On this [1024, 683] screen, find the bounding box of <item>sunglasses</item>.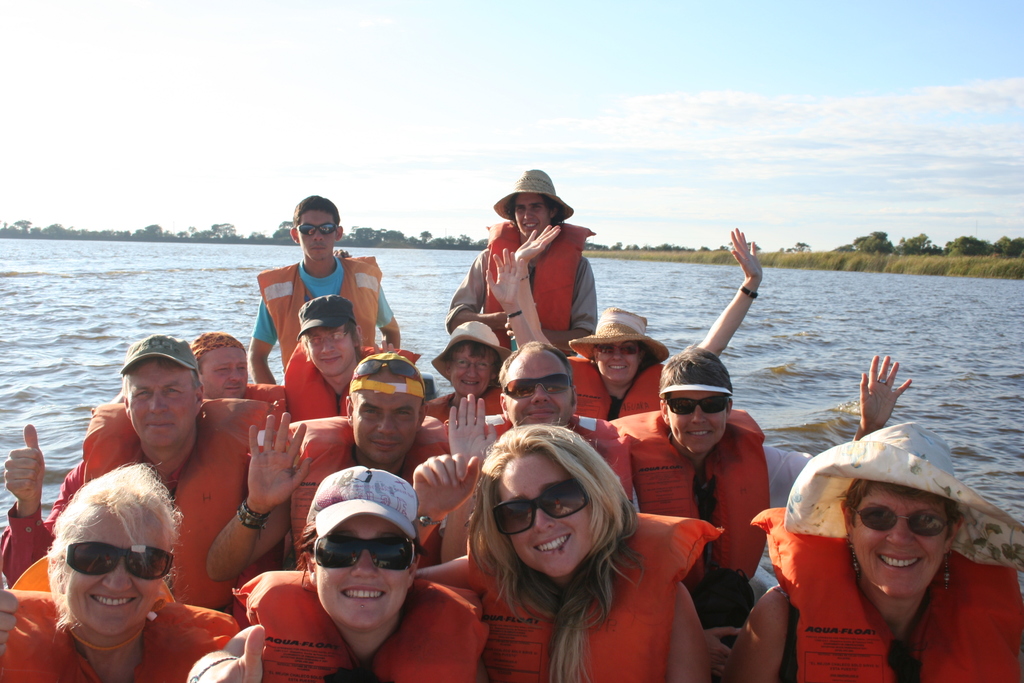
Bounding box: (x1=299, y1=224, x2=340, y2=233).
